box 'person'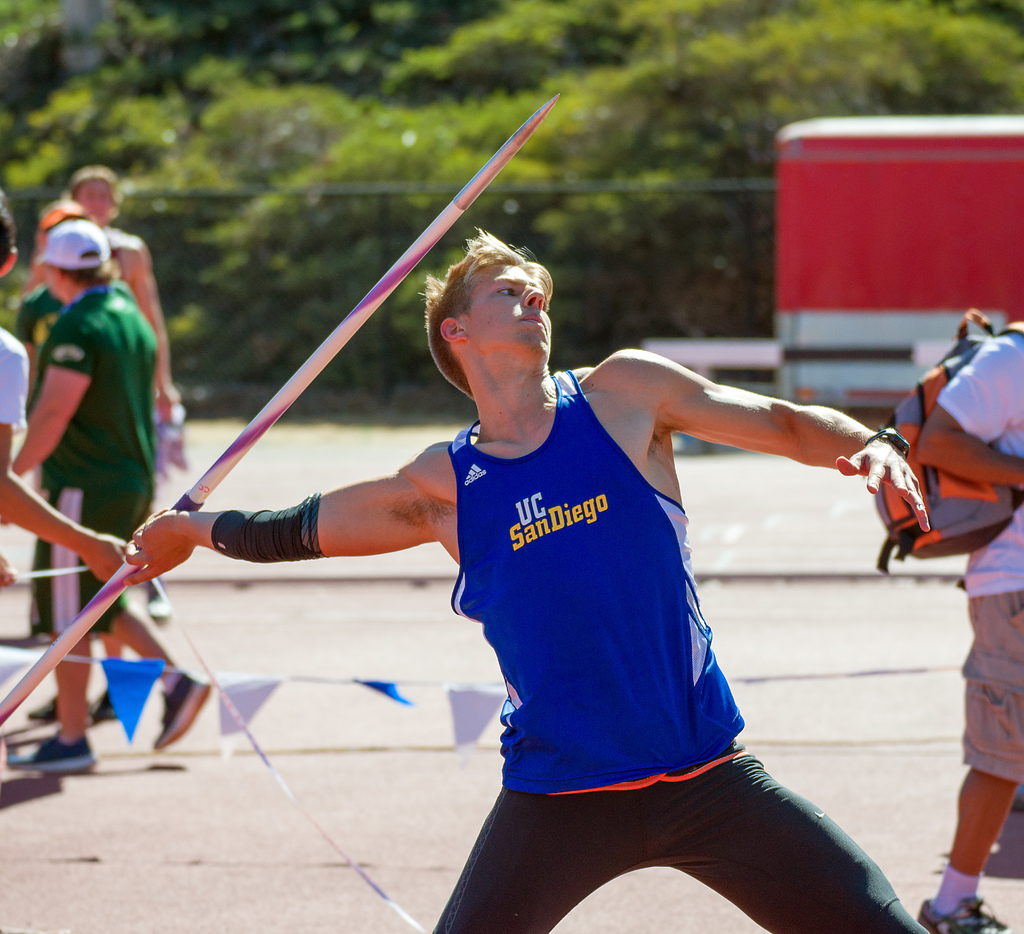
(left=124, top=232, right=952, bottom=933)
